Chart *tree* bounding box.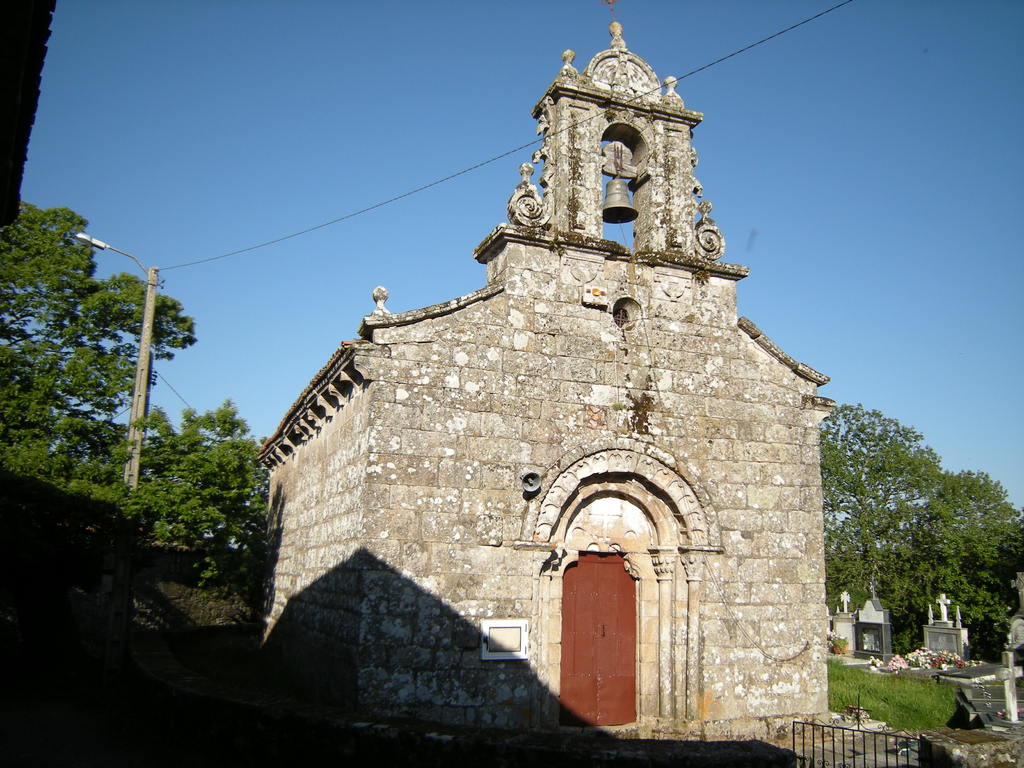
Charted: [x1=812, y1=397, x2=943, y2=614].
